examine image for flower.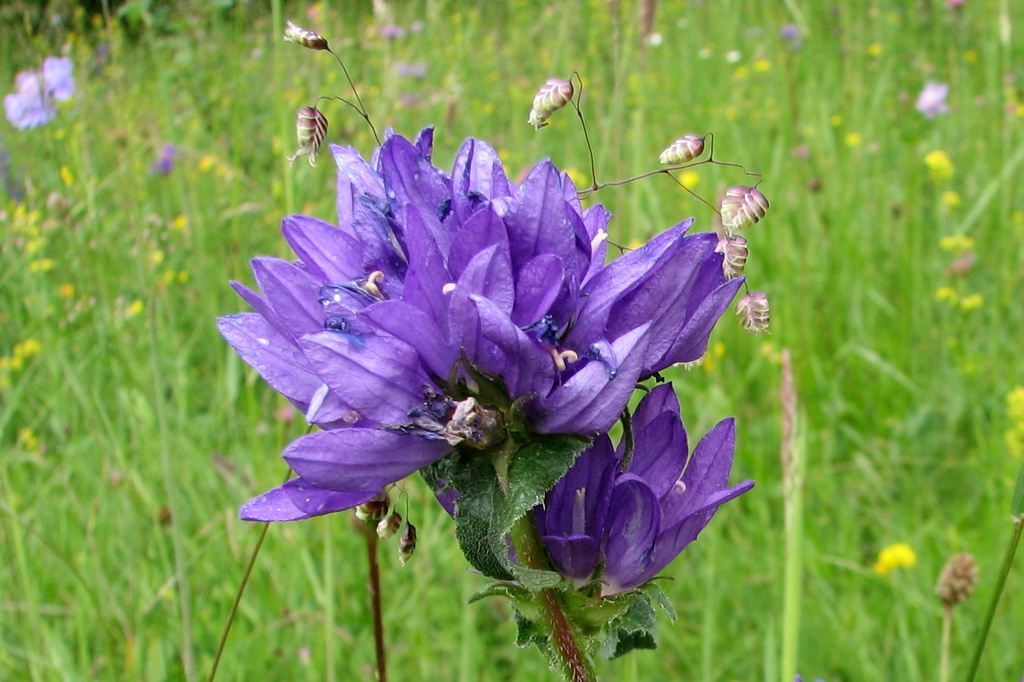
Examination result: 912/78/954/120.
